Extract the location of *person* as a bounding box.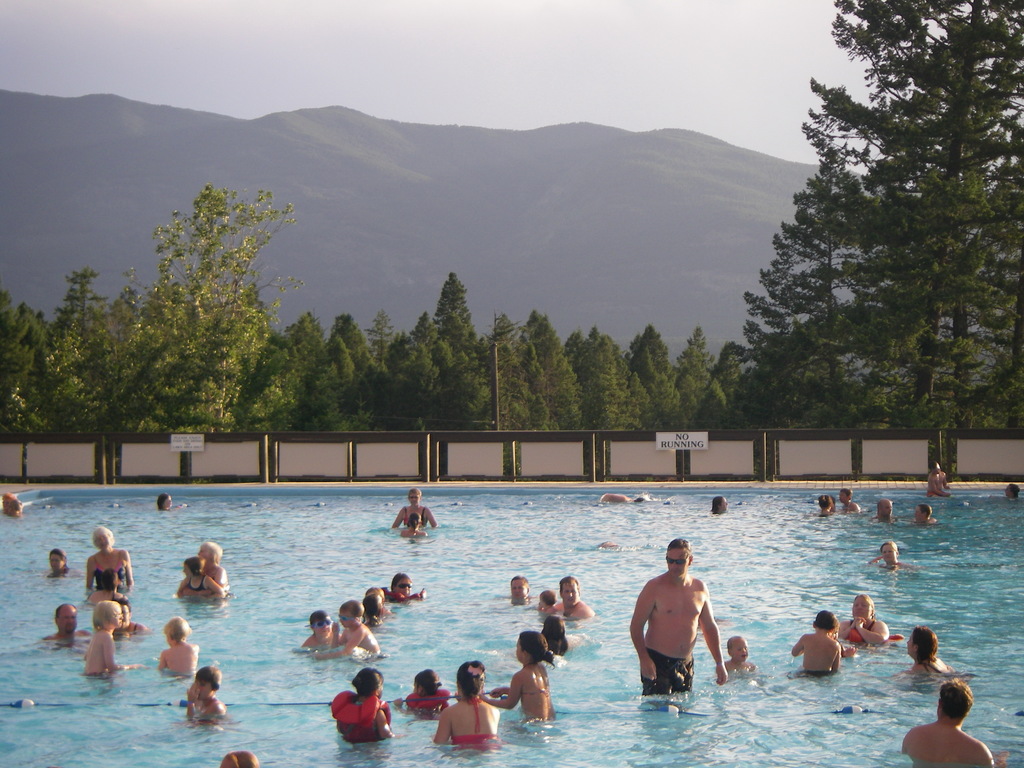
rect(329, 666, 396, 742).
